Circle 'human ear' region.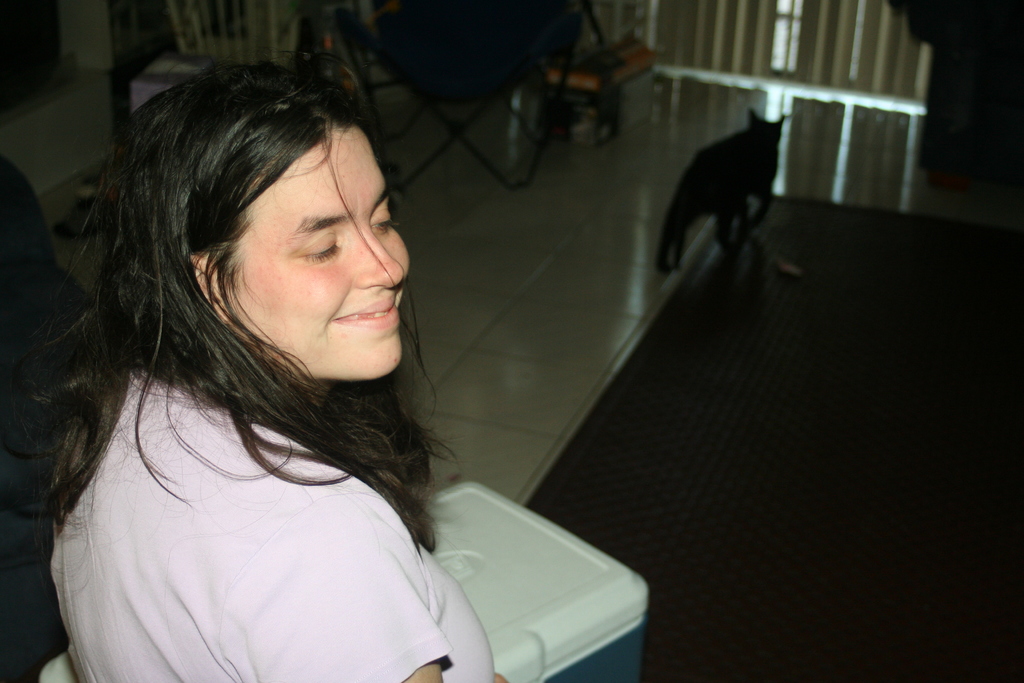
Region: x1=187 y1=252 x2=236 y2=325.
